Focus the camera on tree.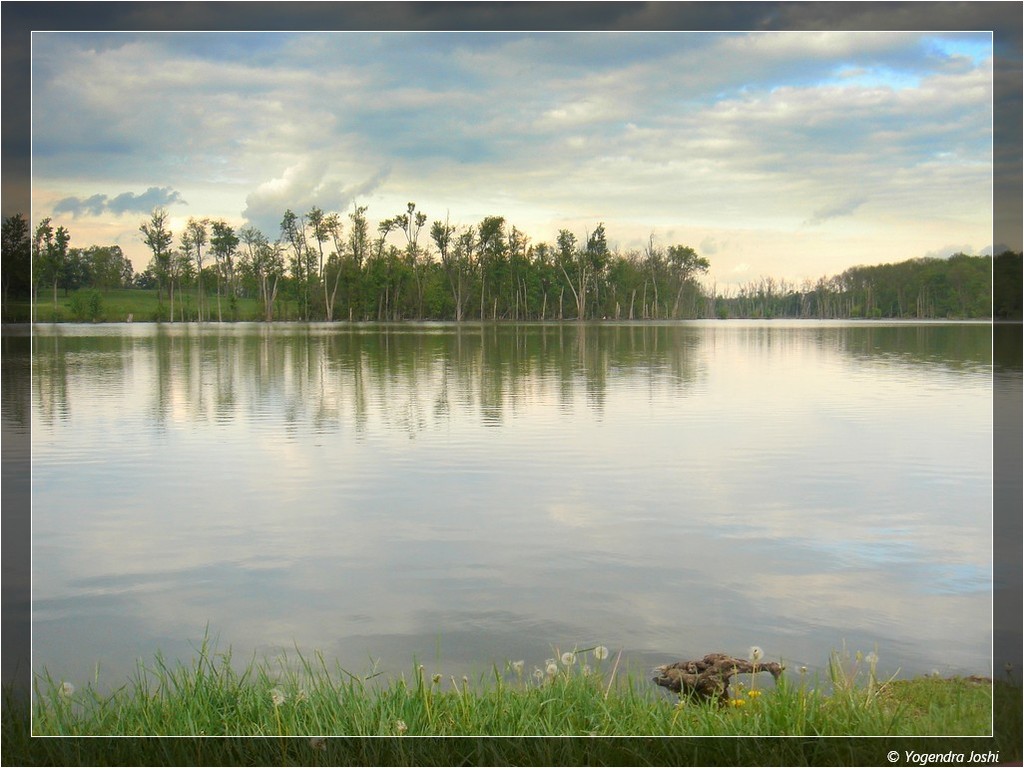
Focus region: <box>34,217,82,281</box>.
